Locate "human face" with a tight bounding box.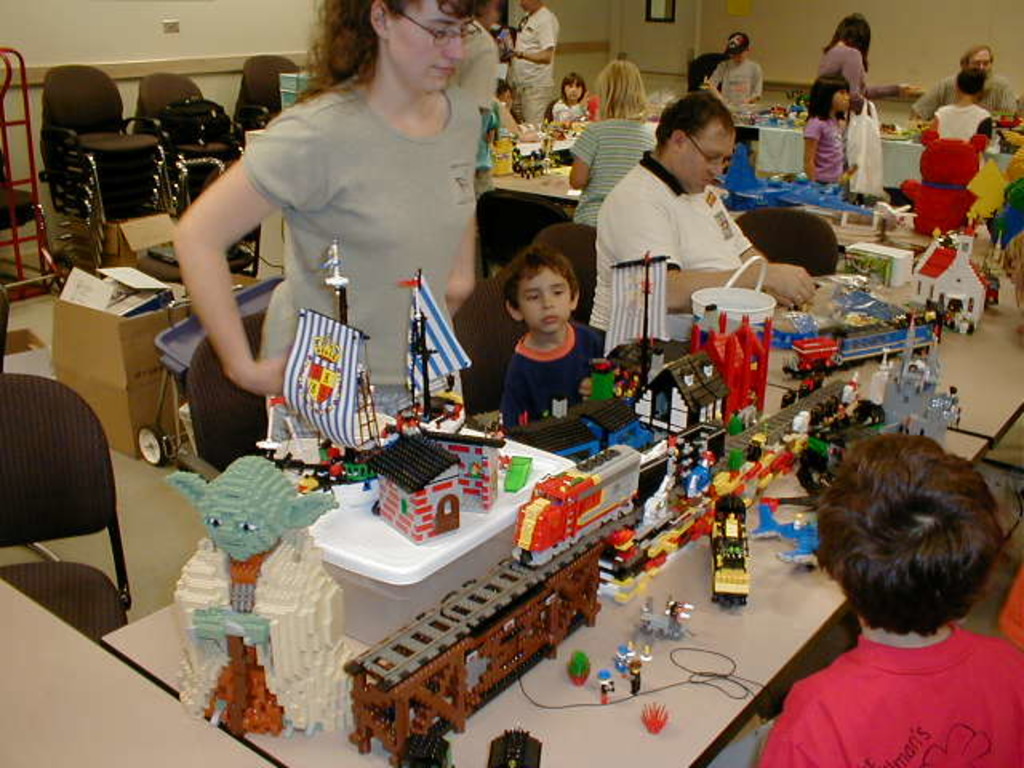
box(389, 0, 474, 90).
